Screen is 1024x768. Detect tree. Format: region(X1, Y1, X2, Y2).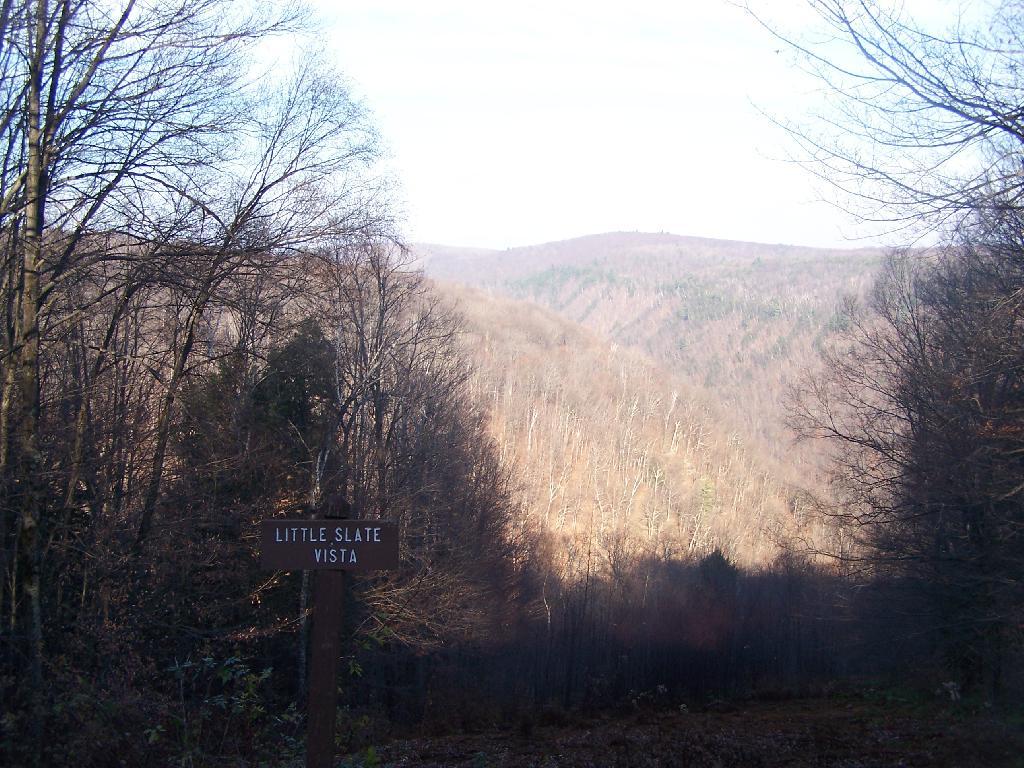
region(242, 318, 335, 566).
